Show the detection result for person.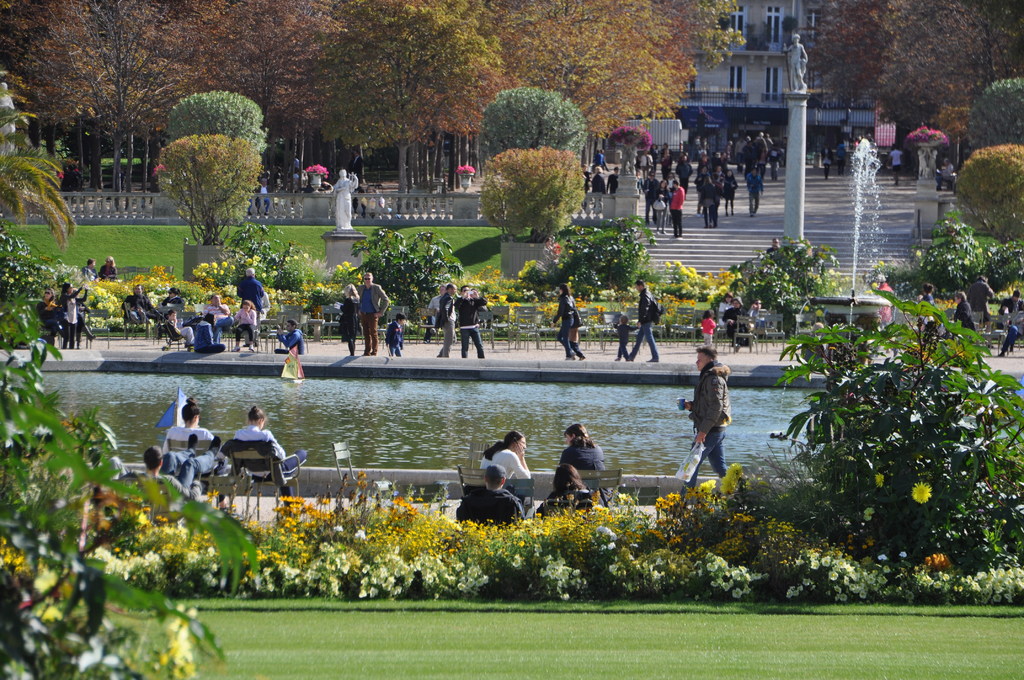
left=815, top=139, right=836, bottom=176.
